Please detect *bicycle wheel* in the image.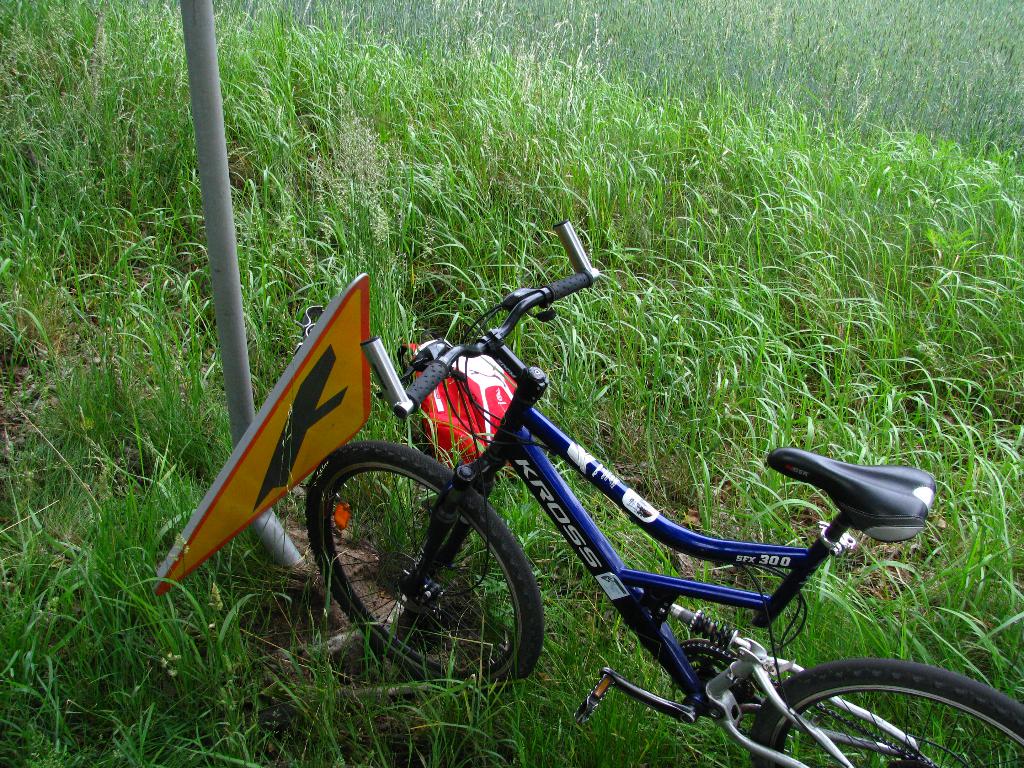
Rect(746, 659, 1023, 767).
